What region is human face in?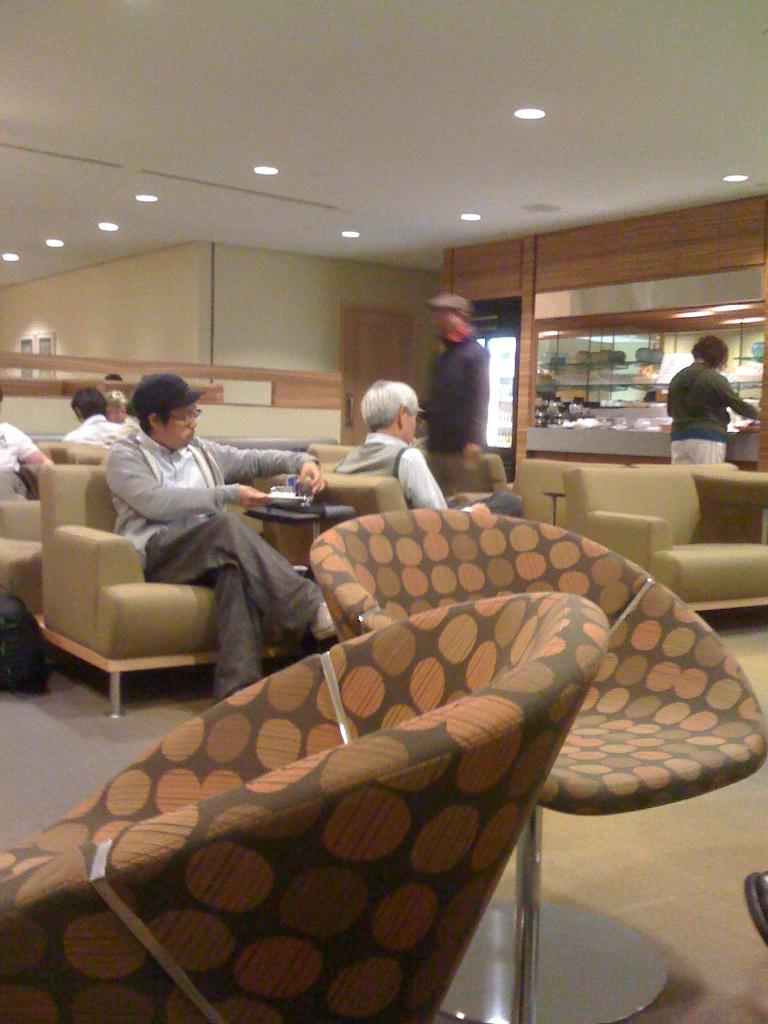
rect(403, 392, 424, 435).
